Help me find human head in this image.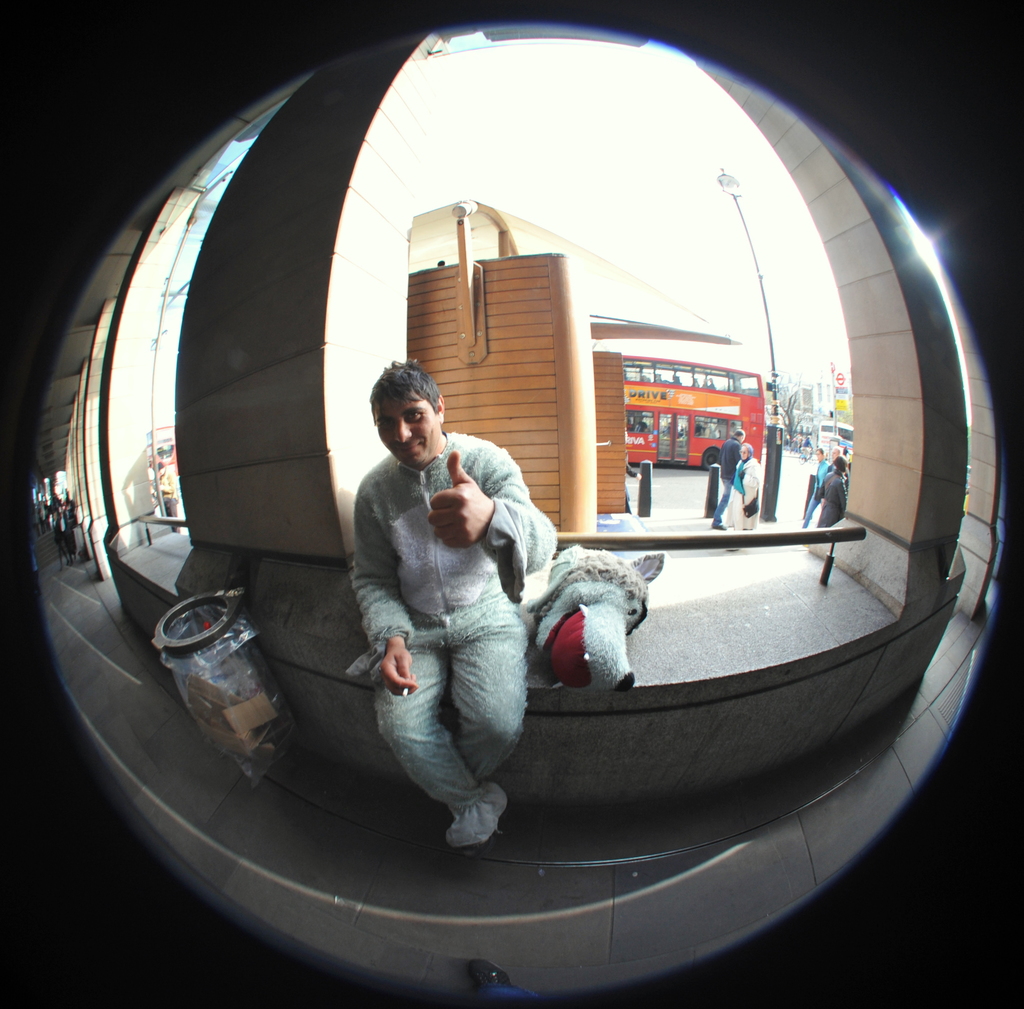
Found it: rect(813, 448, 826, 463).
